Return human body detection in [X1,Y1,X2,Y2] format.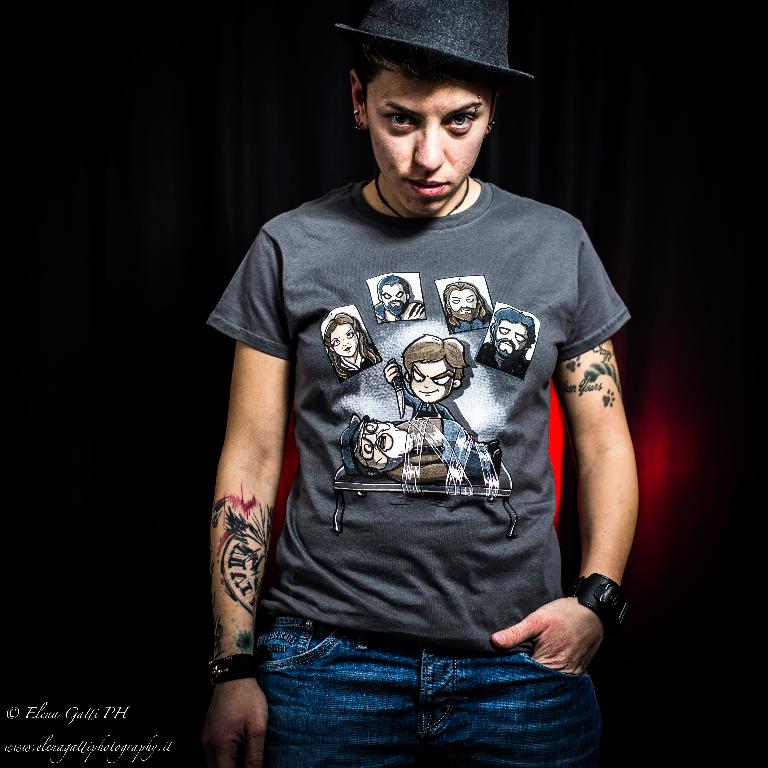
[385,338,473,440].
